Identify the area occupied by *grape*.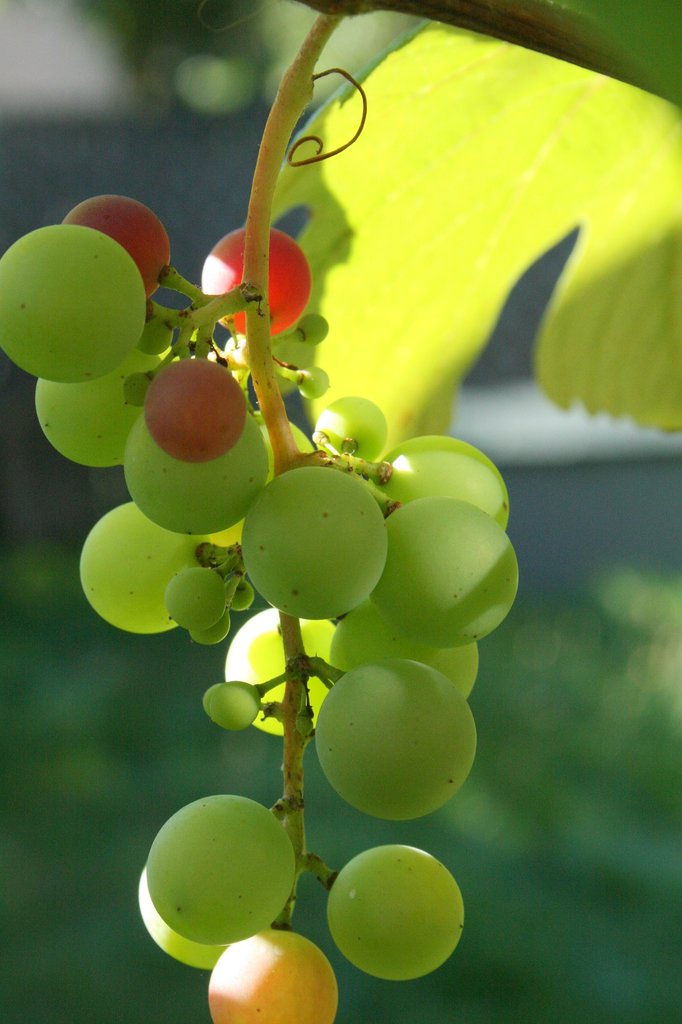
Area: <region>328, 837, 466, 972</region>.
